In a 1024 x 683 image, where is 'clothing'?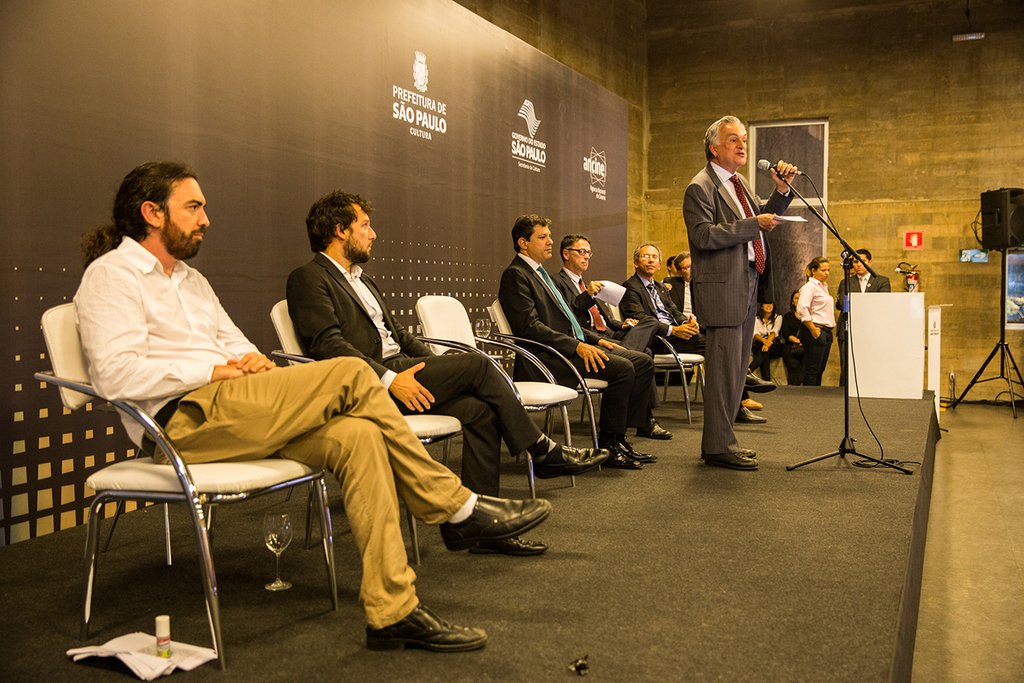
<box>625,269,697,350</box>.
